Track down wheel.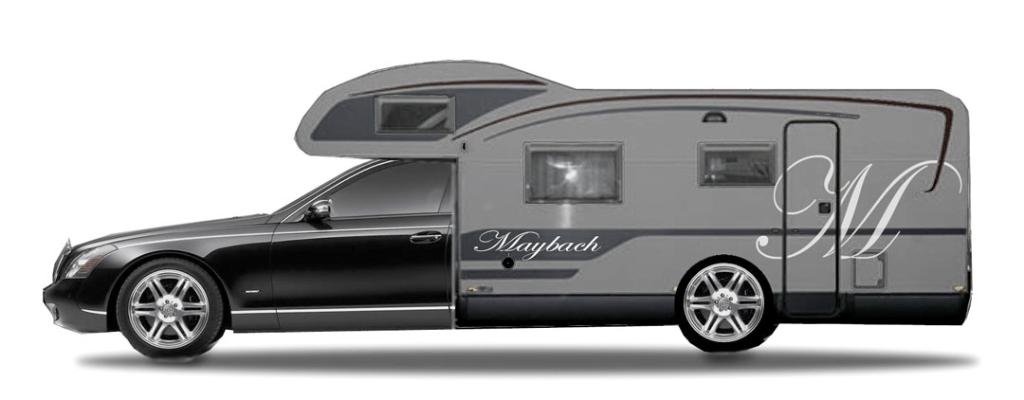
Tracked to 679,257,768,348.
